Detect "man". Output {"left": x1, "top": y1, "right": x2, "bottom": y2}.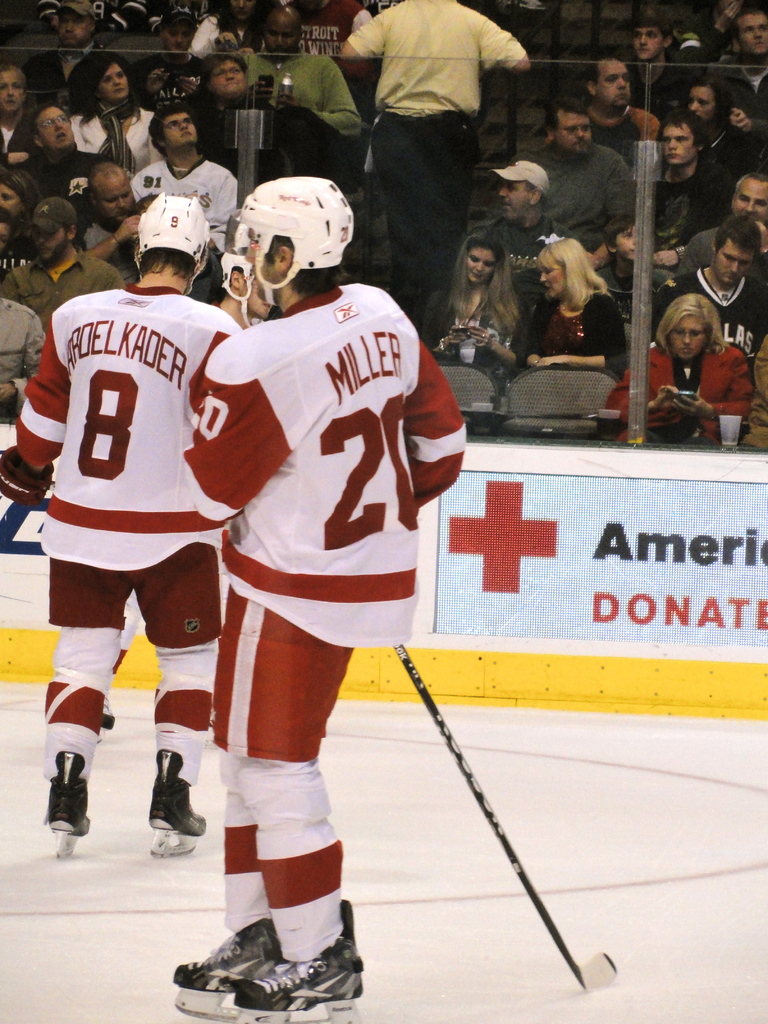
{"left": 232, "top": 7, "right": 368, "bottom": 179}.
